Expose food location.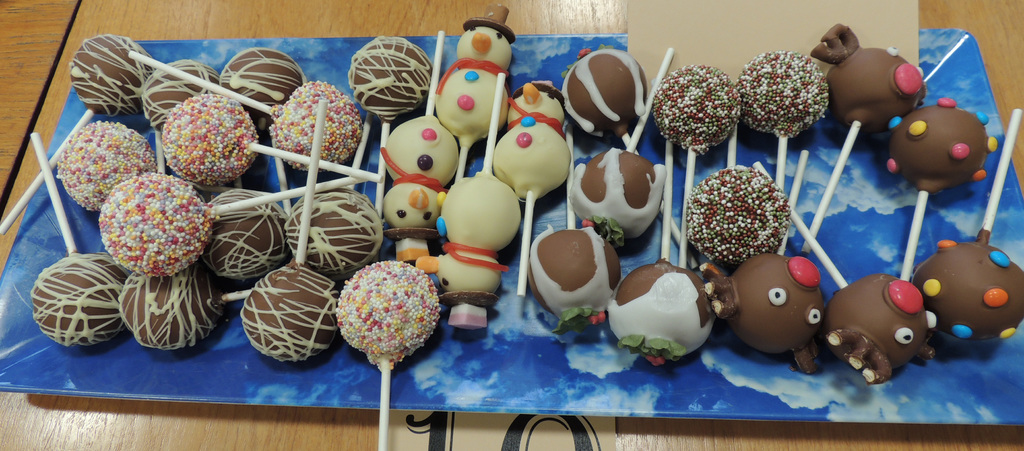
Exposed at select_region(284, 187, 385, 271).
